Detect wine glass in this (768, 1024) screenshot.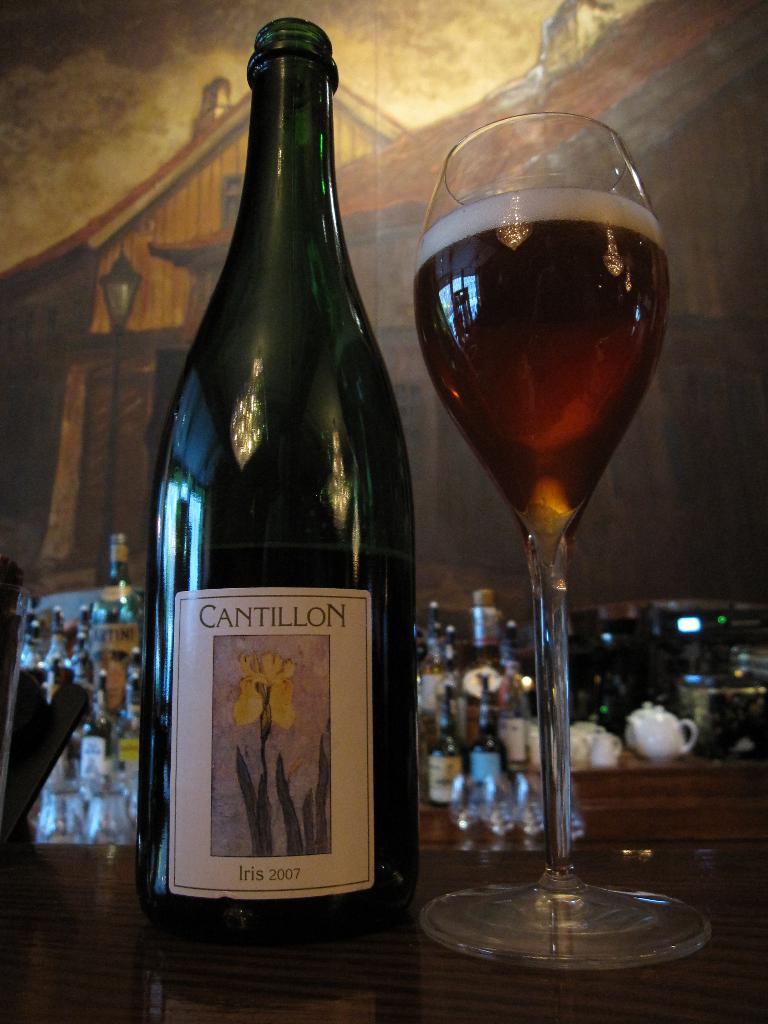
Detection: pyautogui.locateOnScreen(415, 113, 671, 964).
